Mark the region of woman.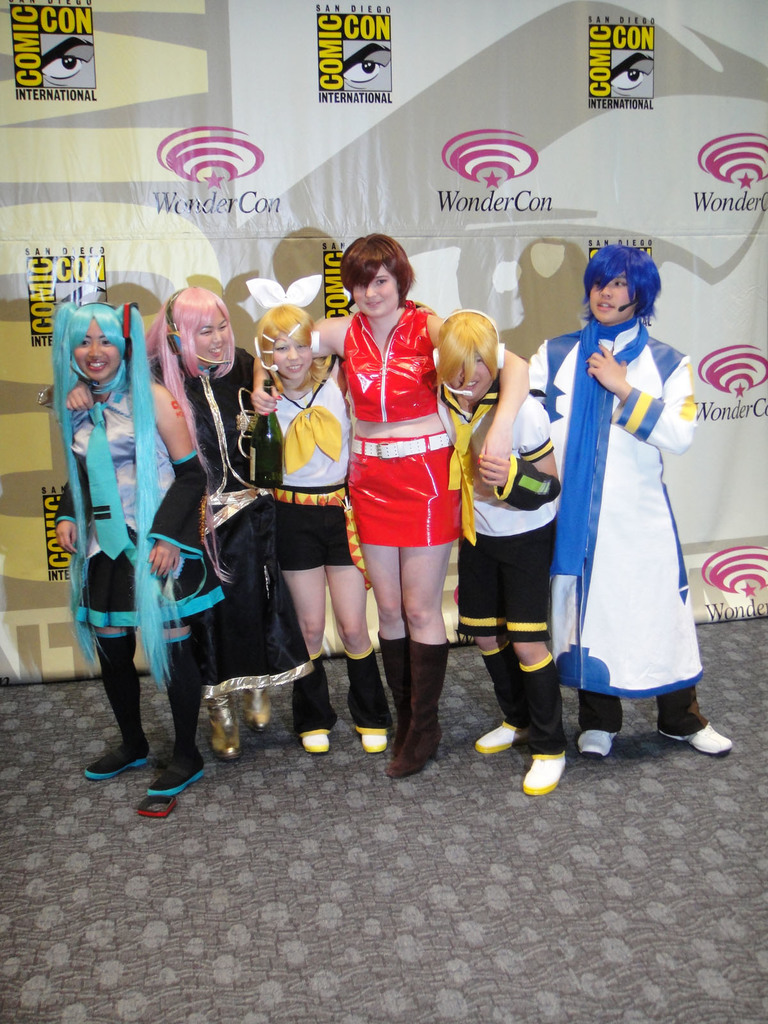
Region: [143, 278, 310, 760].
